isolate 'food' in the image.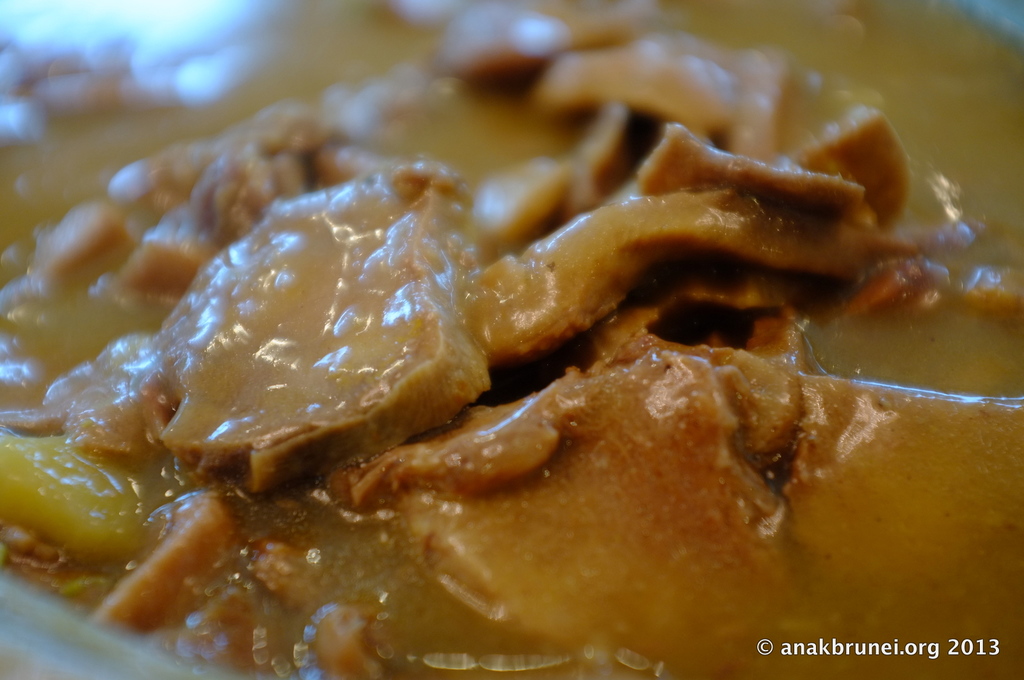
Isolated region: locate(6, 13, 993, 670).
